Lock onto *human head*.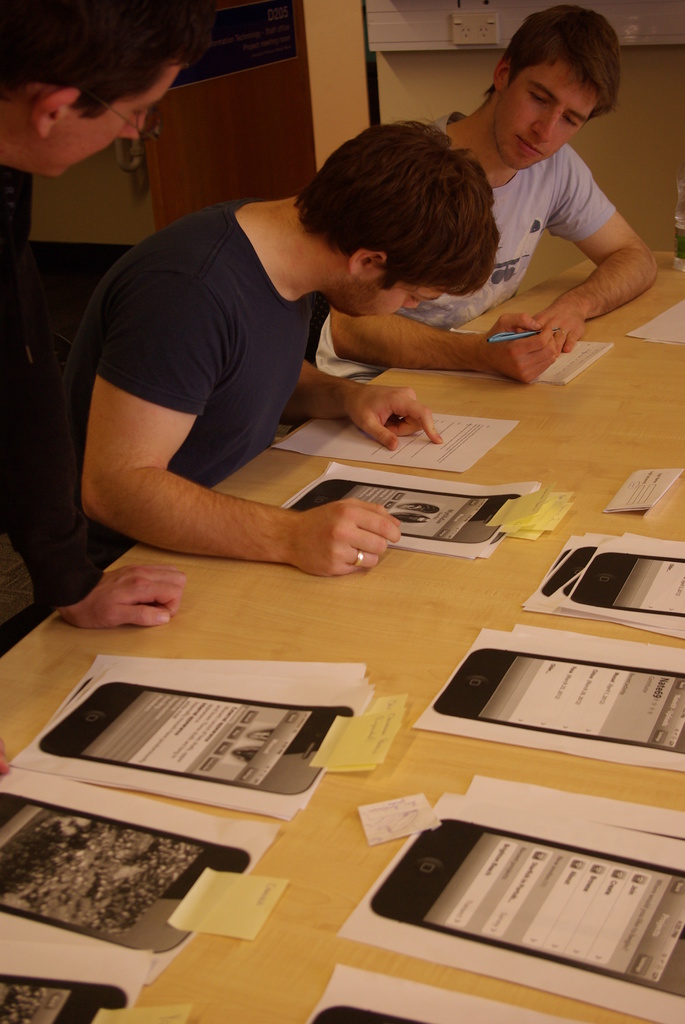
Locked: l=295, t=115, r=507, b=331.
